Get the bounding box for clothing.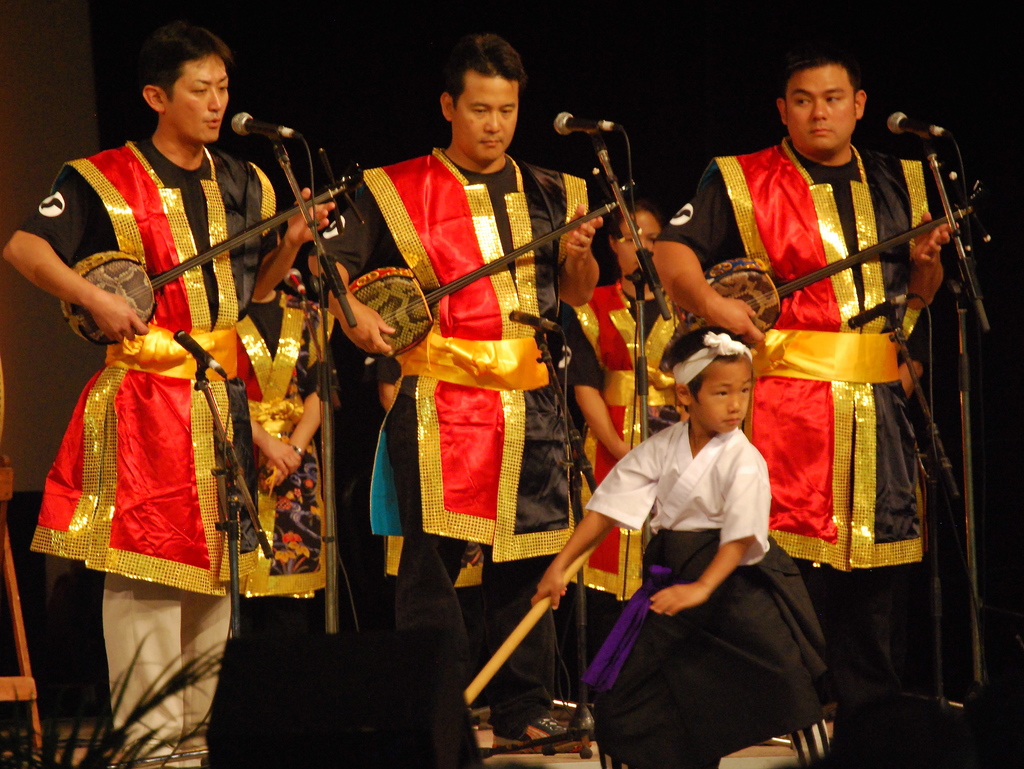
561/422/834/763.
